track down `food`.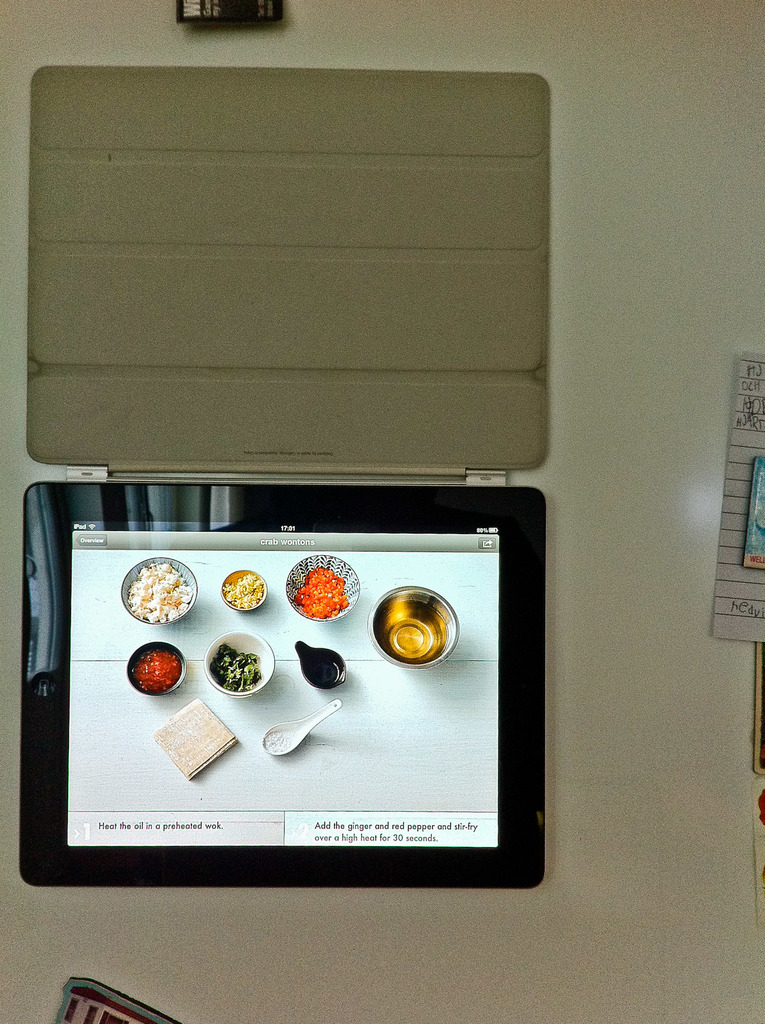
Tracked to 127/557/192/623.
